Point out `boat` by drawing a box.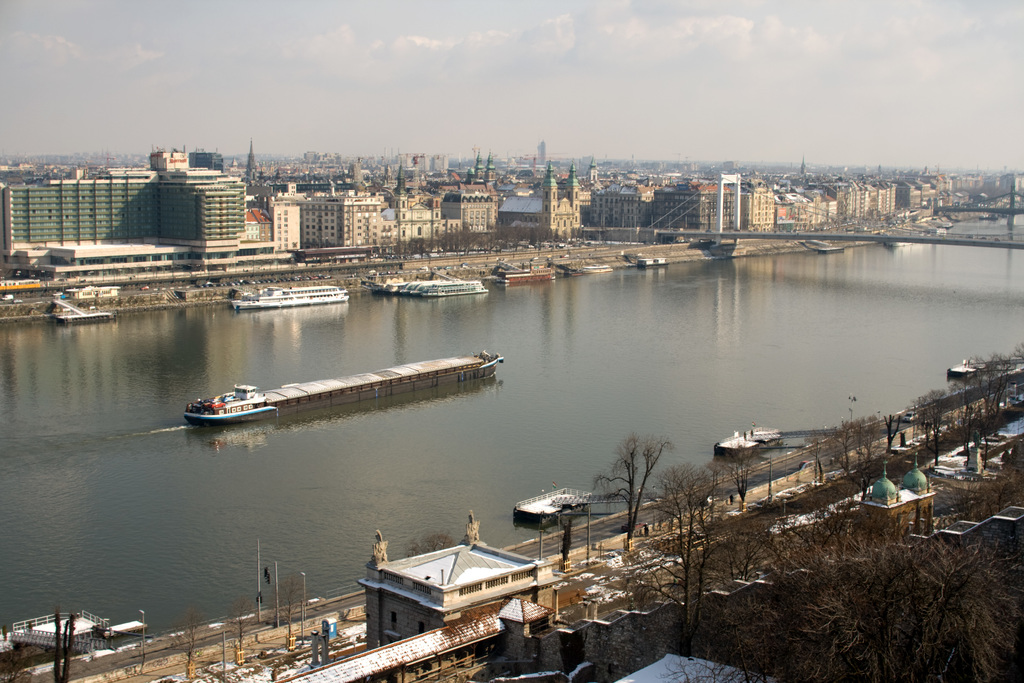
bbox=[228, 286, 353, 313].
